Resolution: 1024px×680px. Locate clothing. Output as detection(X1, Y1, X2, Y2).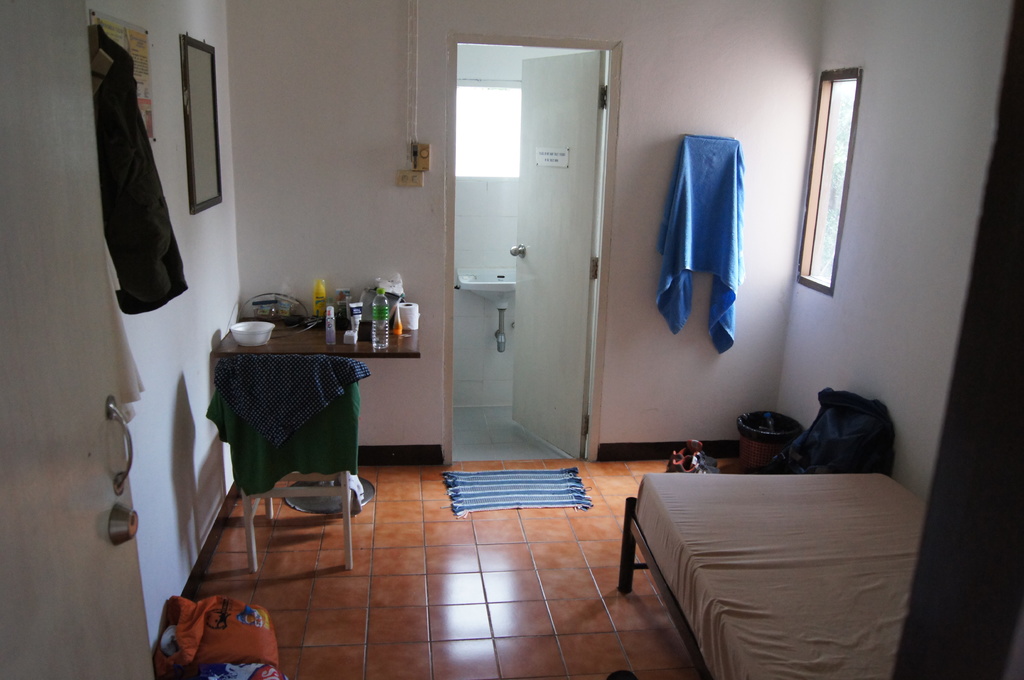
detection(657, 130, 744, 359).
